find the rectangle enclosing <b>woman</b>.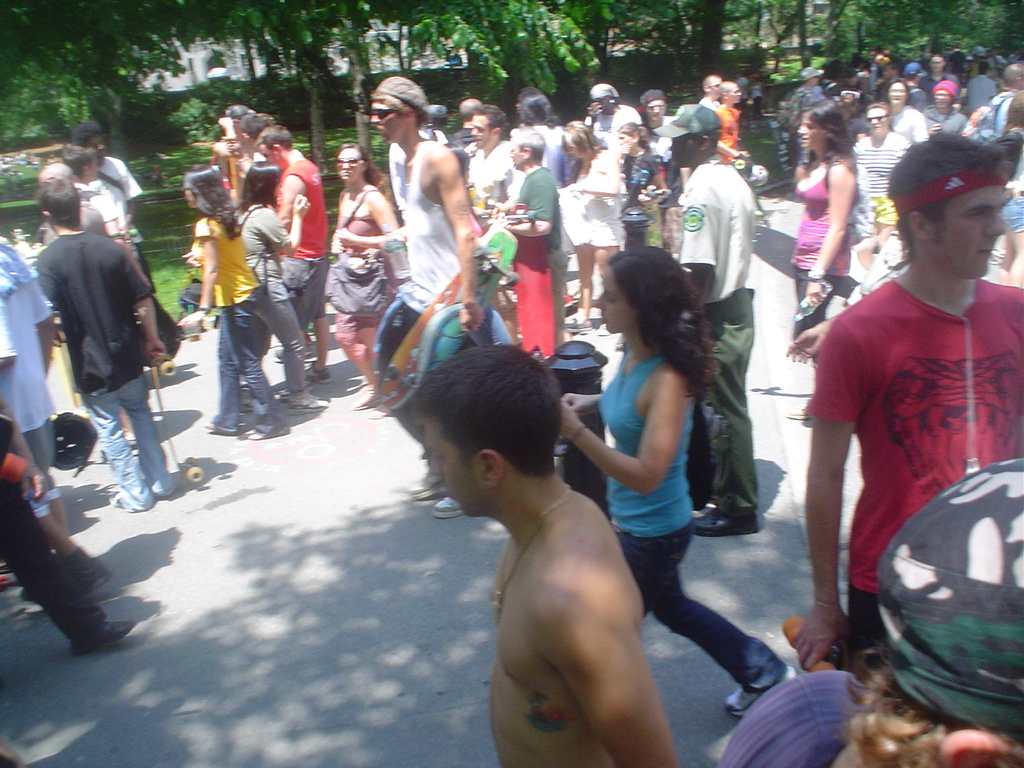
x1=850, y1=97, x2=913, y2=242.
